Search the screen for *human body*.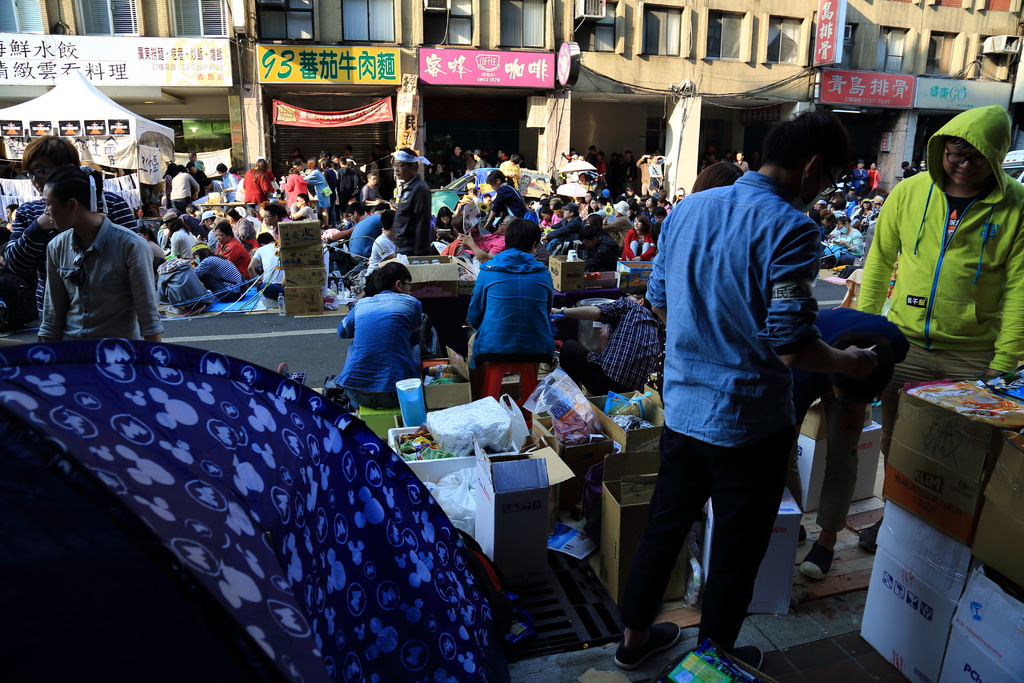
Found at 305,160,330,229.
